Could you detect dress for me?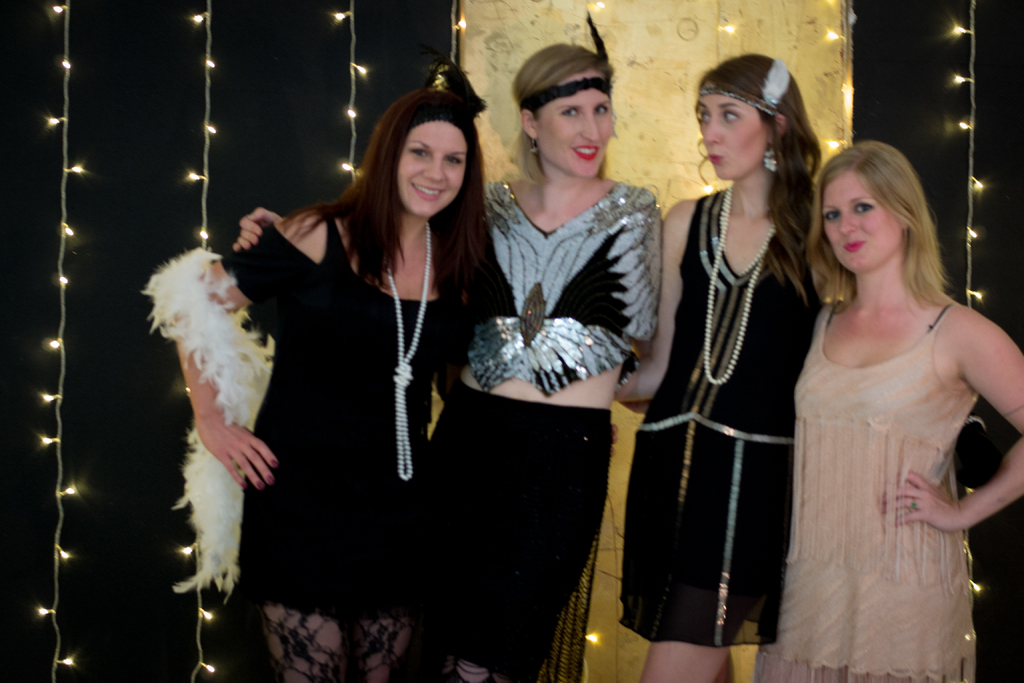
Detection result: region(220, 219, 471, 682).
